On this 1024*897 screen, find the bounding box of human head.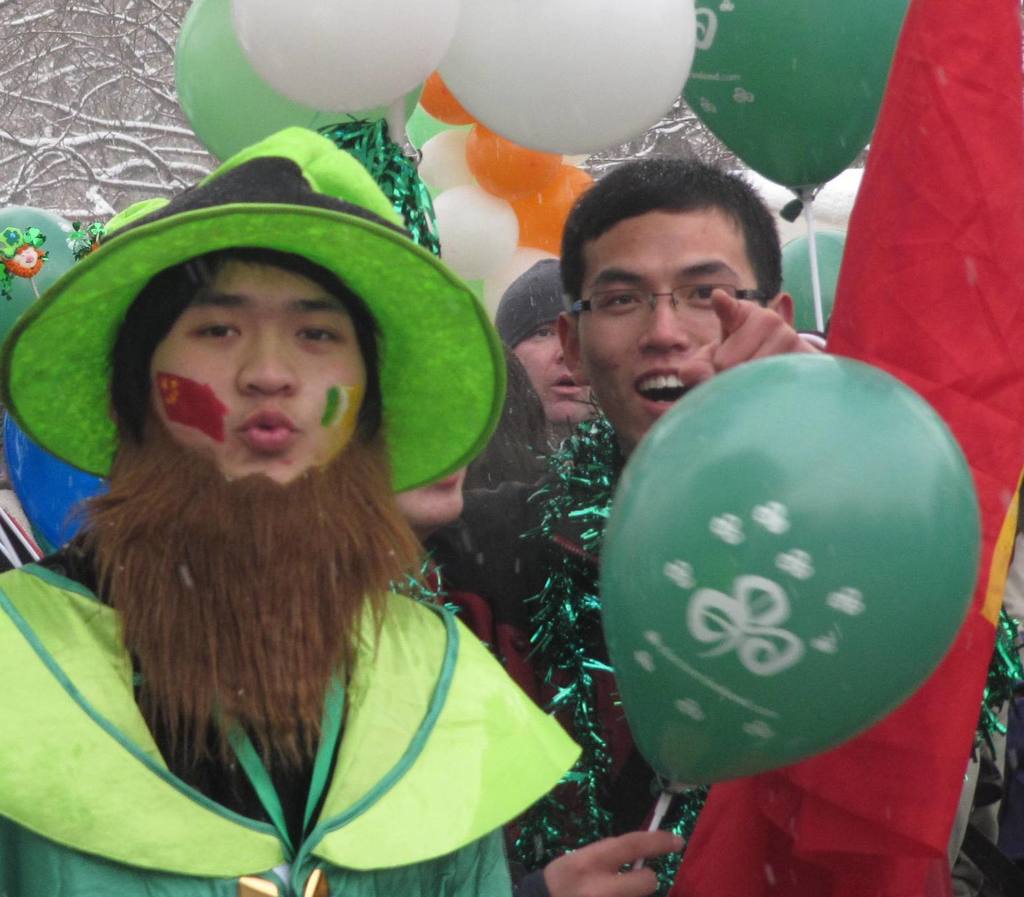
Bounding box: bbox=(538, 170, 793, 394).
